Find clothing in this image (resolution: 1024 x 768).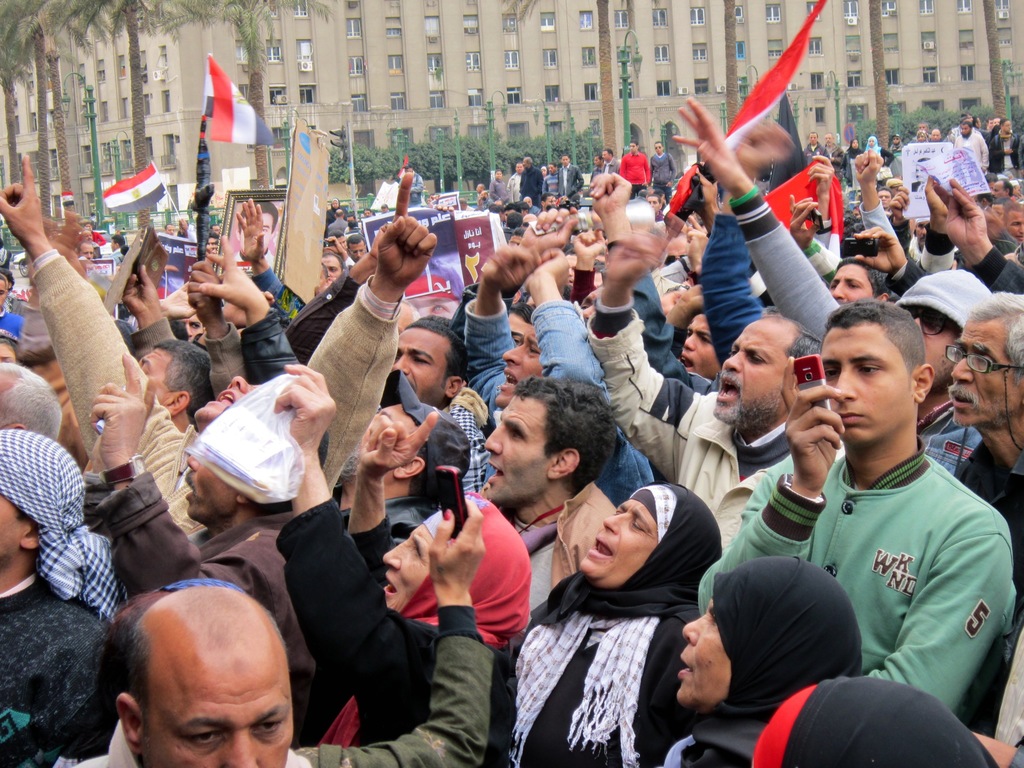
crop(650, 154, 674, 205).
